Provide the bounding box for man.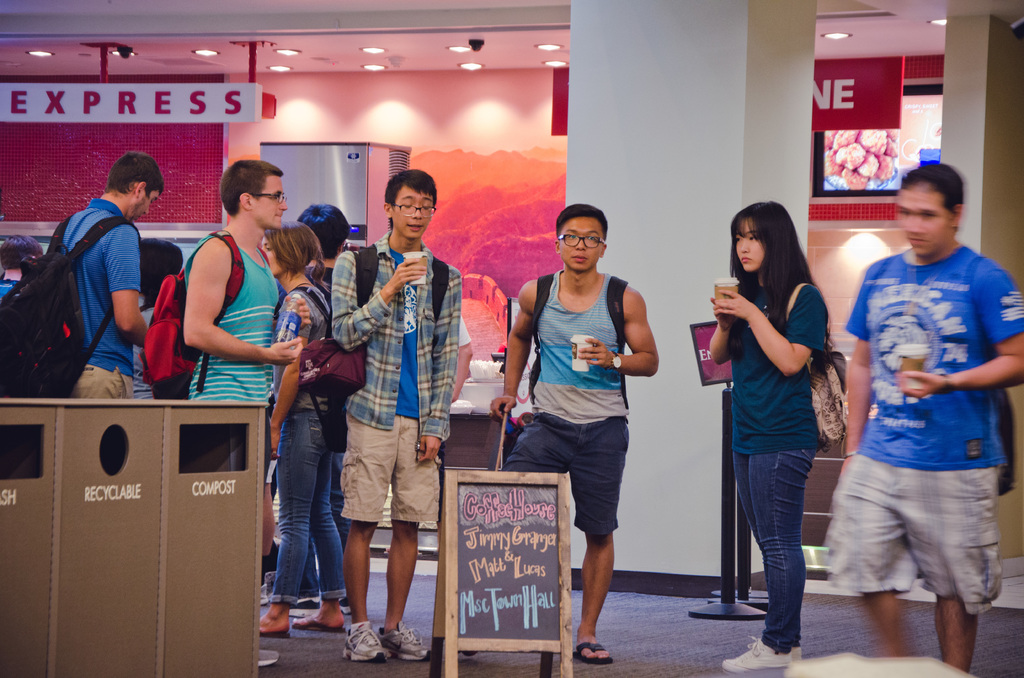
bbox(185, 156, 316, 666).
